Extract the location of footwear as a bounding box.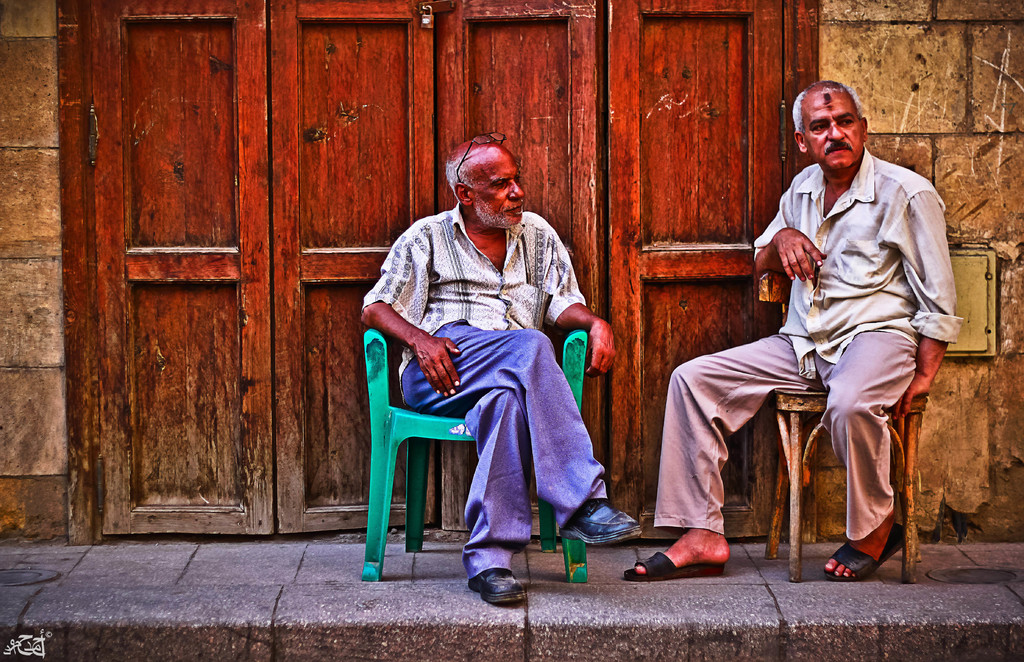
x1=465, y1=567, x2=524, y2=605.
